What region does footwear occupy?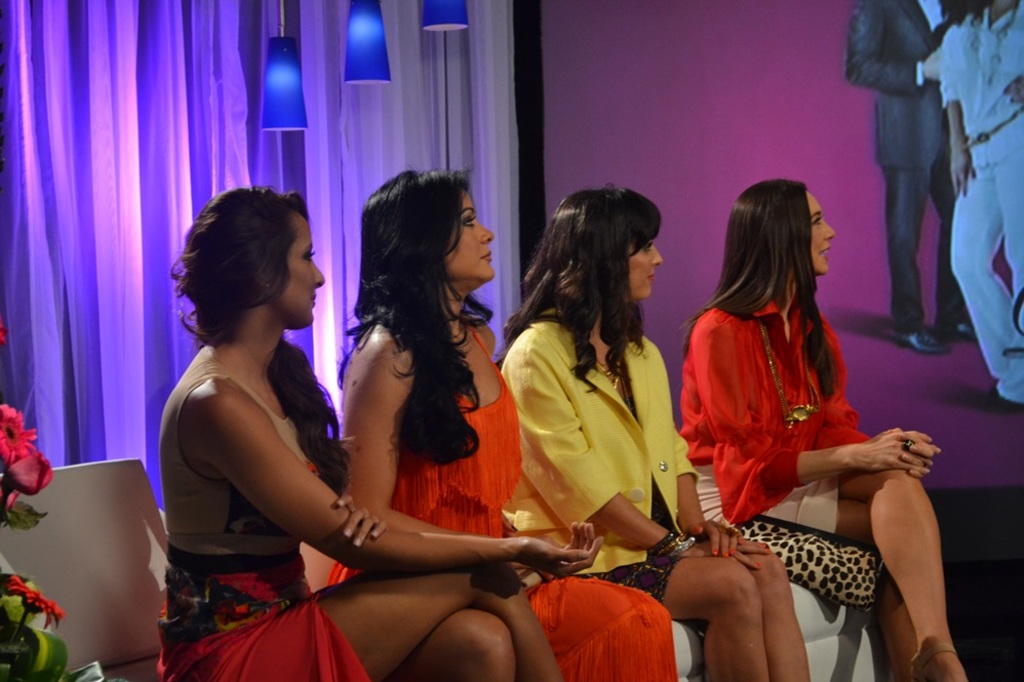
{"x1": 890, "y1": 325, "x2": 956, "y2": 352}.
